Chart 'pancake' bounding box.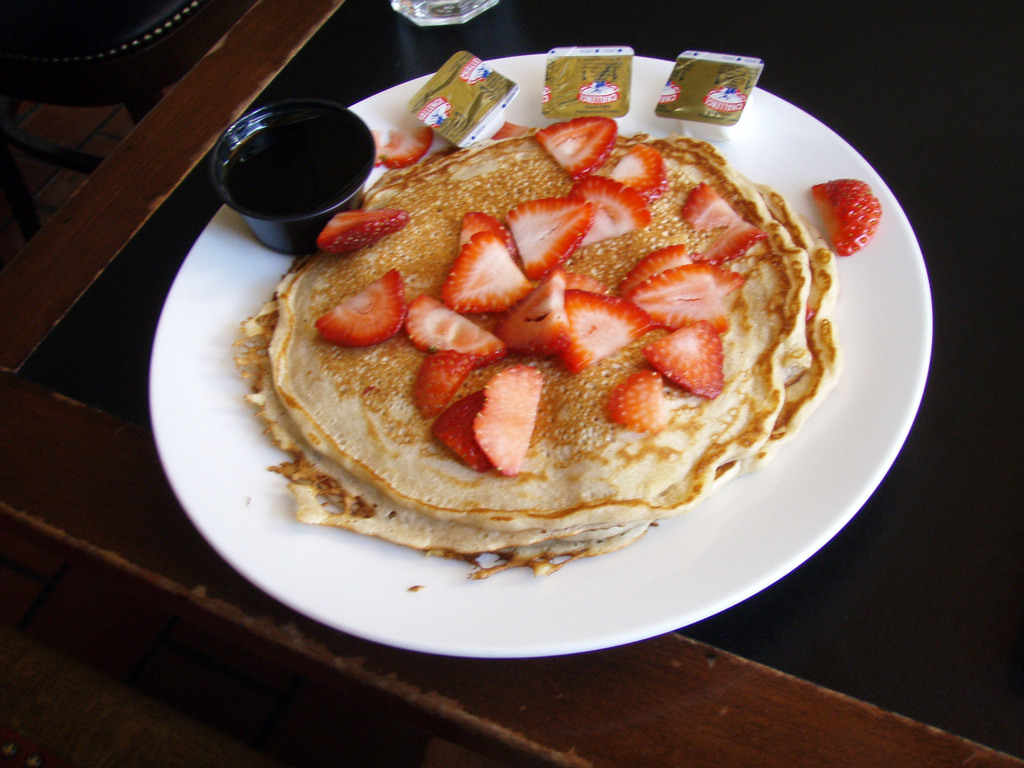
Charted: 273,133,808,531.
